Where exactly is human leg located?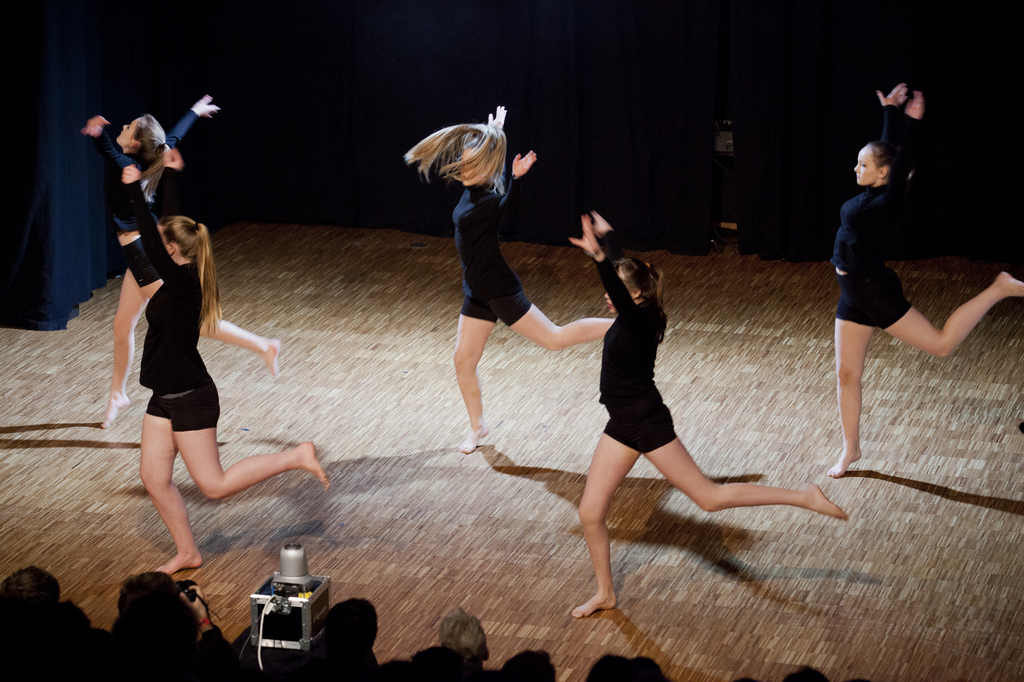
Its bounding box is select_region(568, 423, 642, 619).
